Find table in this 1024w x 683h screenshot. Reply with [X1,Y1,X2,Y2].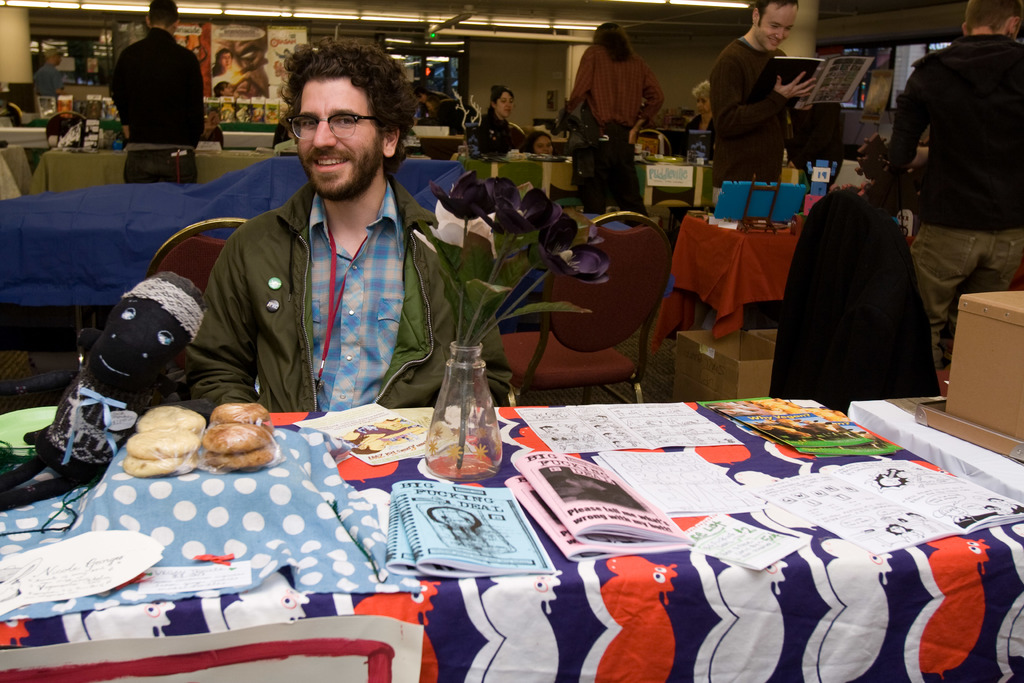
[681,213,793,331].
